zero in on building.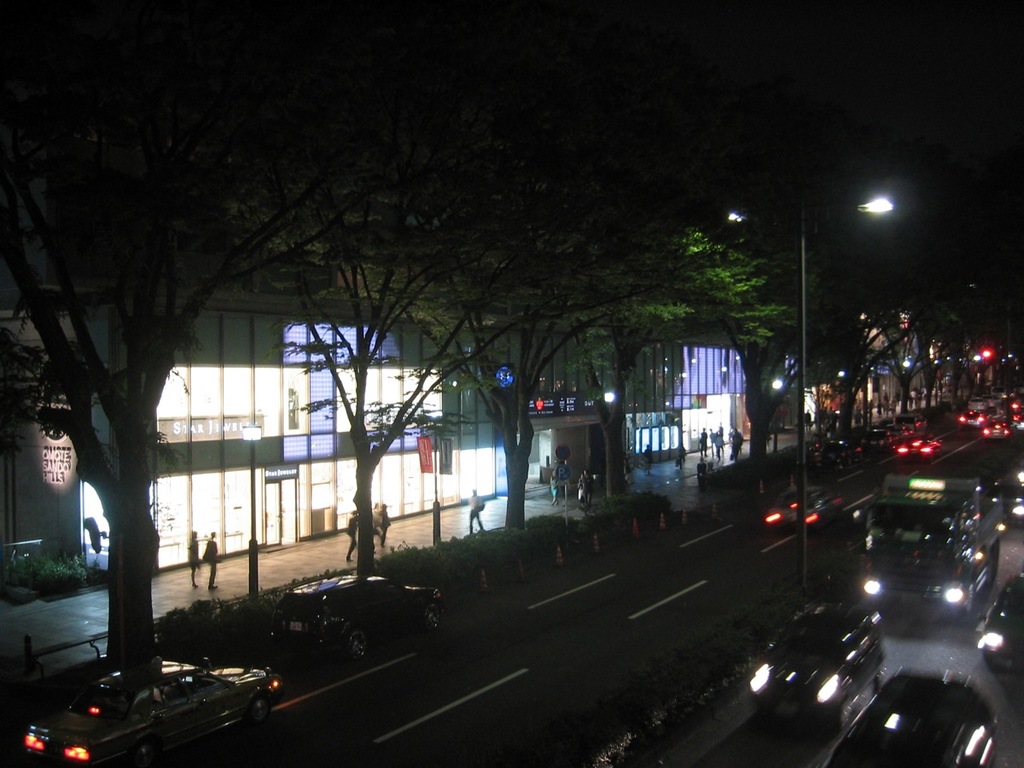
Zeroed in: [2,264,746,575].
